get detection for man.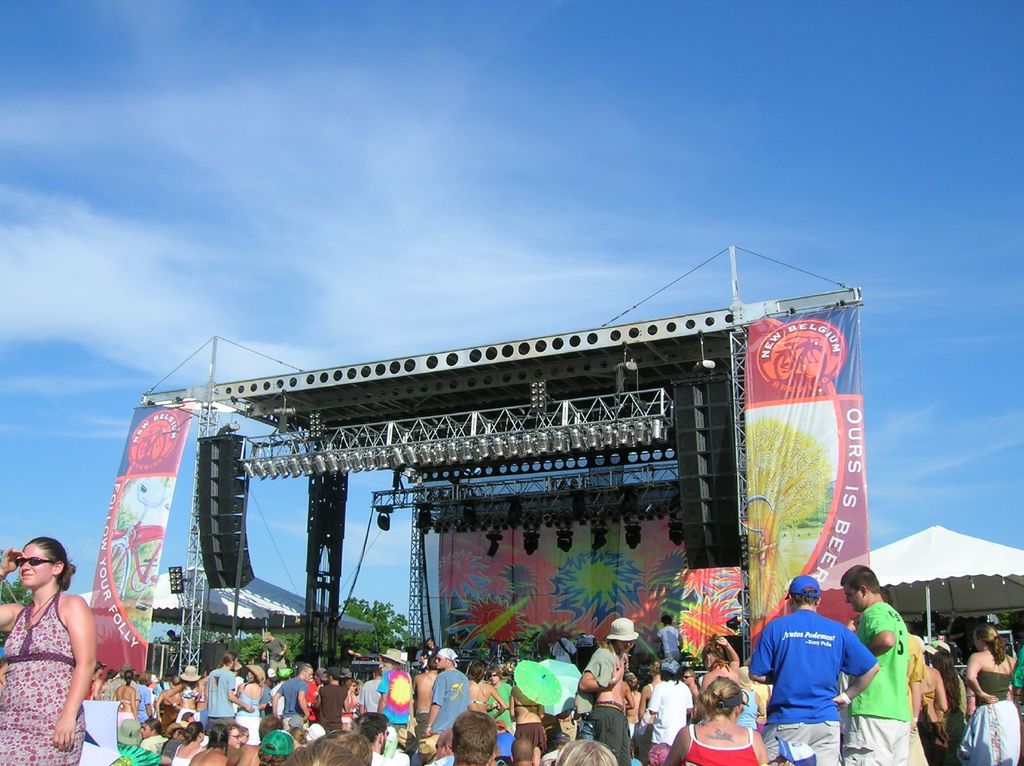
Detection: <box>314,667,354,741</box>.
